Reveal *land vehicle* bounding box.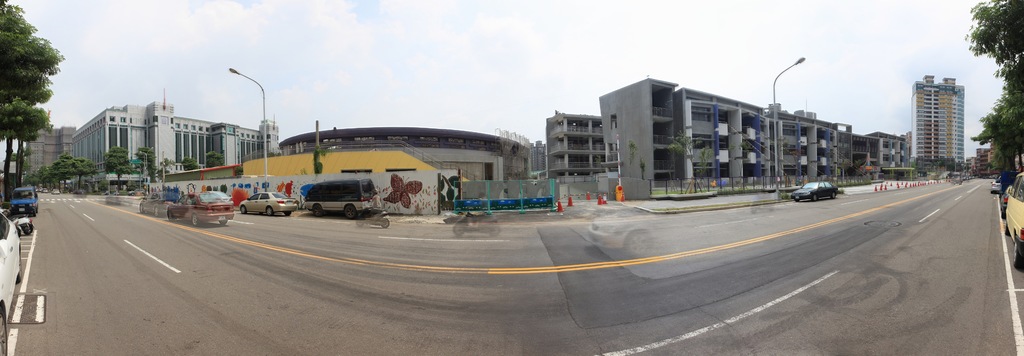
Revealed: <bbox>241, 188, 298, 218</bbox>.
